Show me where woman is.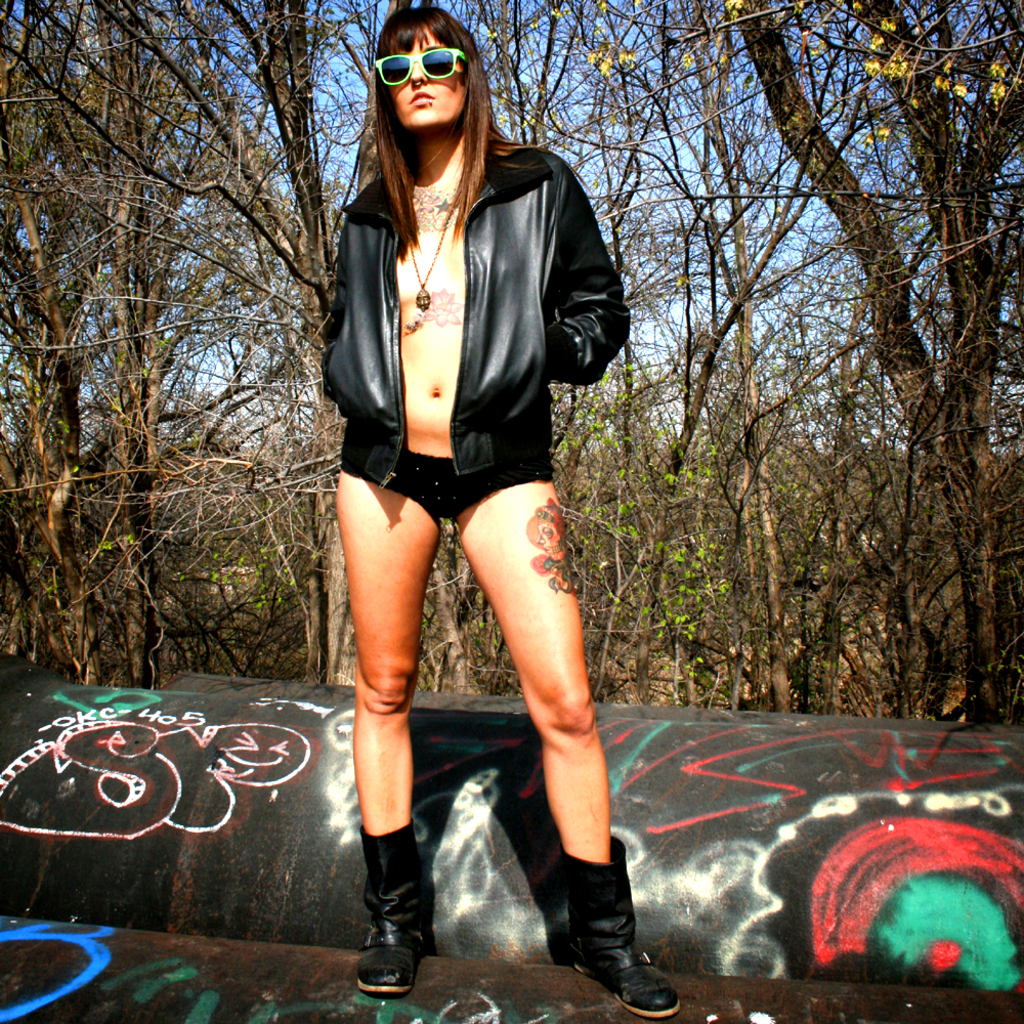
woman is at region(299, 11, 652, 993).
